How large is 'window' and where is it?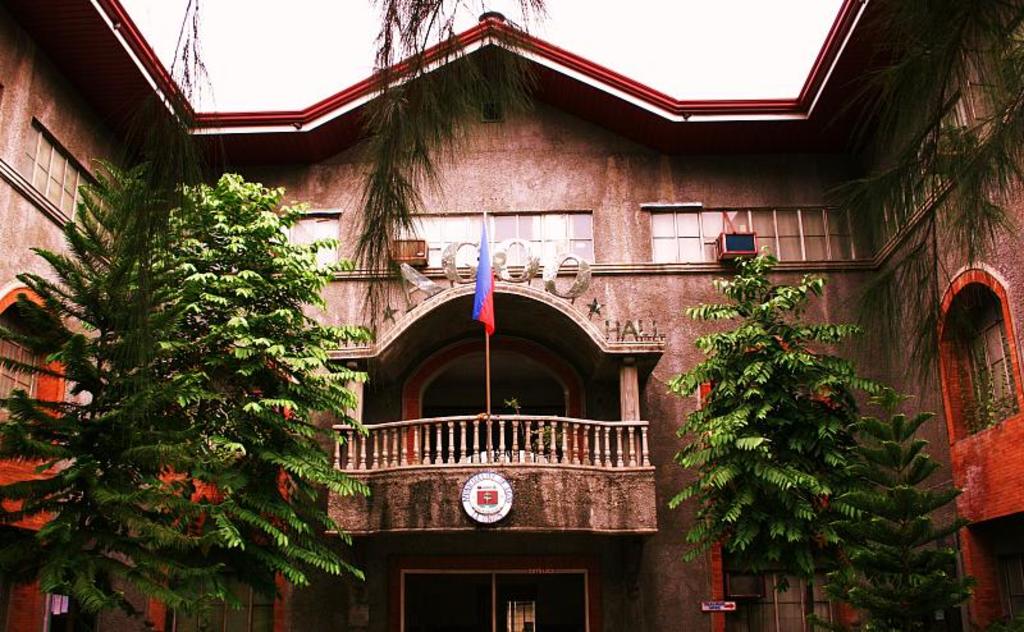
Bounding box: (13,96,64,215).
